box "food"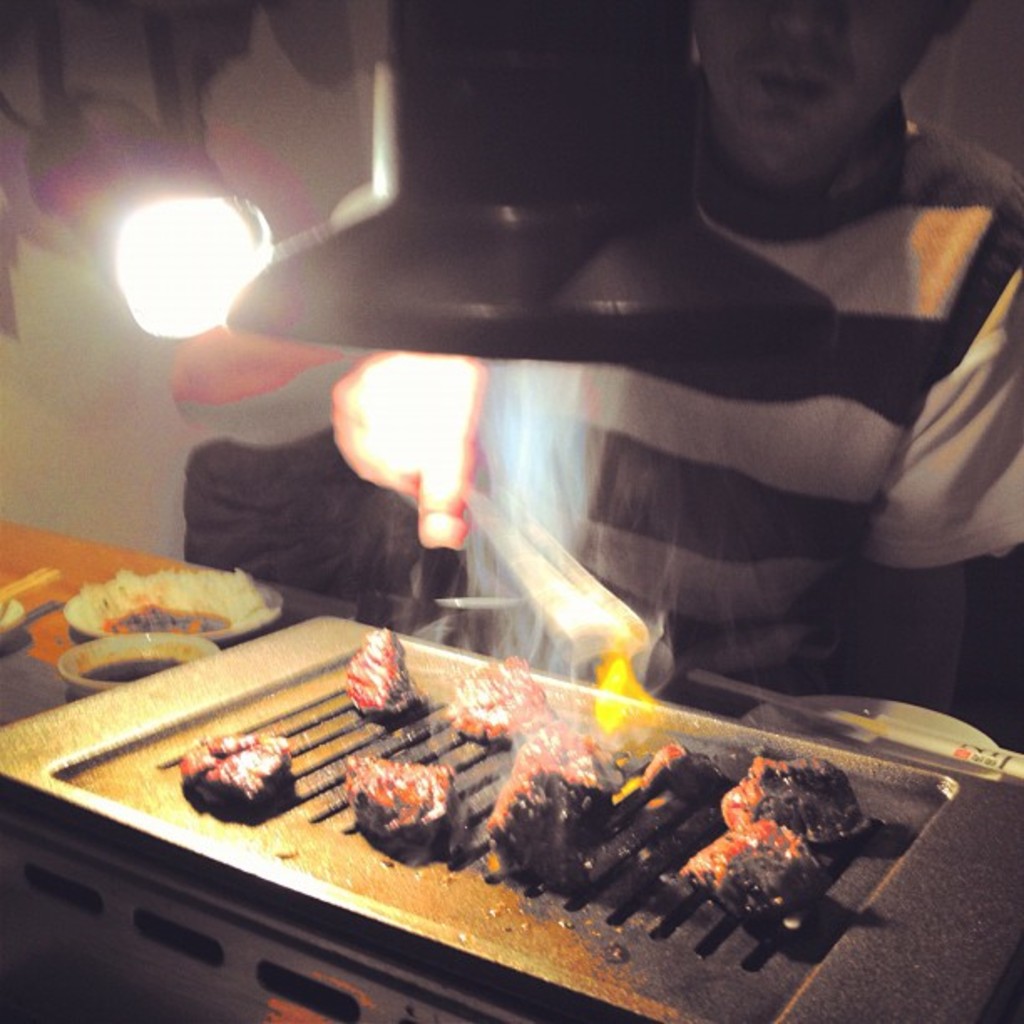
BBox(440, 644, 557, 740)
